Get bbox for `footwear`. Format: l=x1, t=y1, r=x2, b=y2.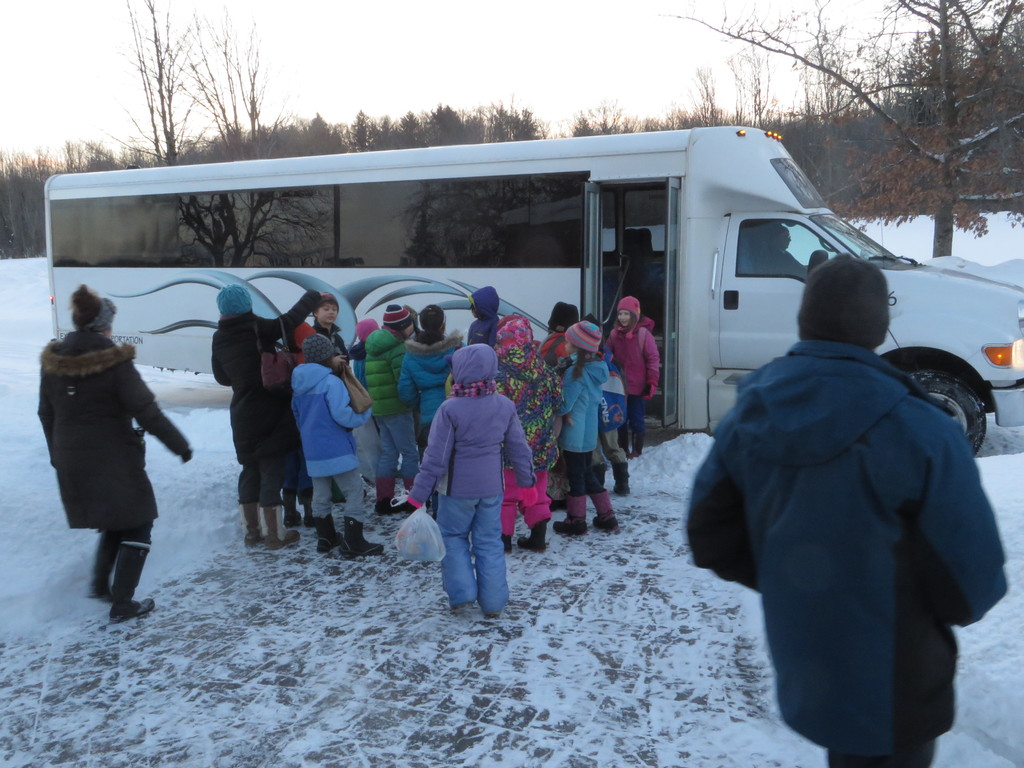
l=303, t=492, r=319, b=529.
